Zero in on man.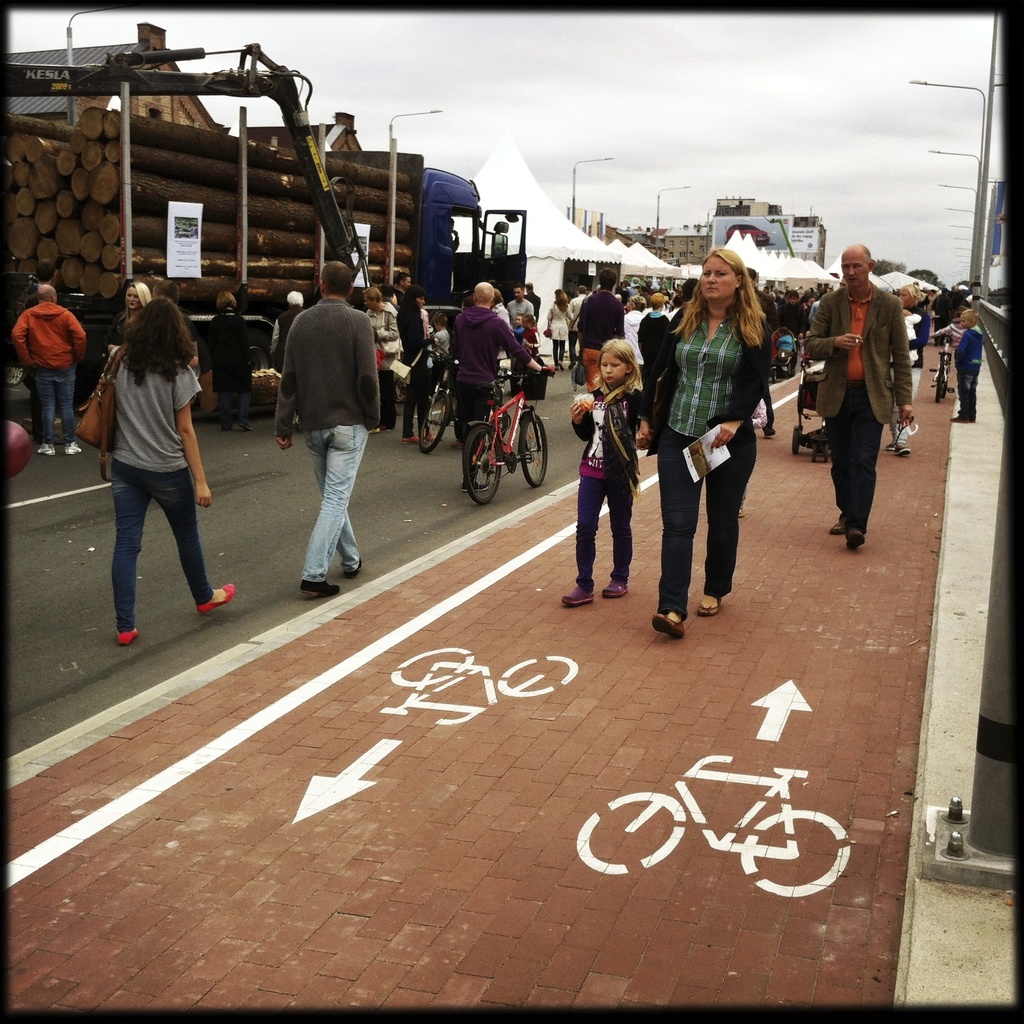
Zeroed in: 506, 286, 534, 326.
